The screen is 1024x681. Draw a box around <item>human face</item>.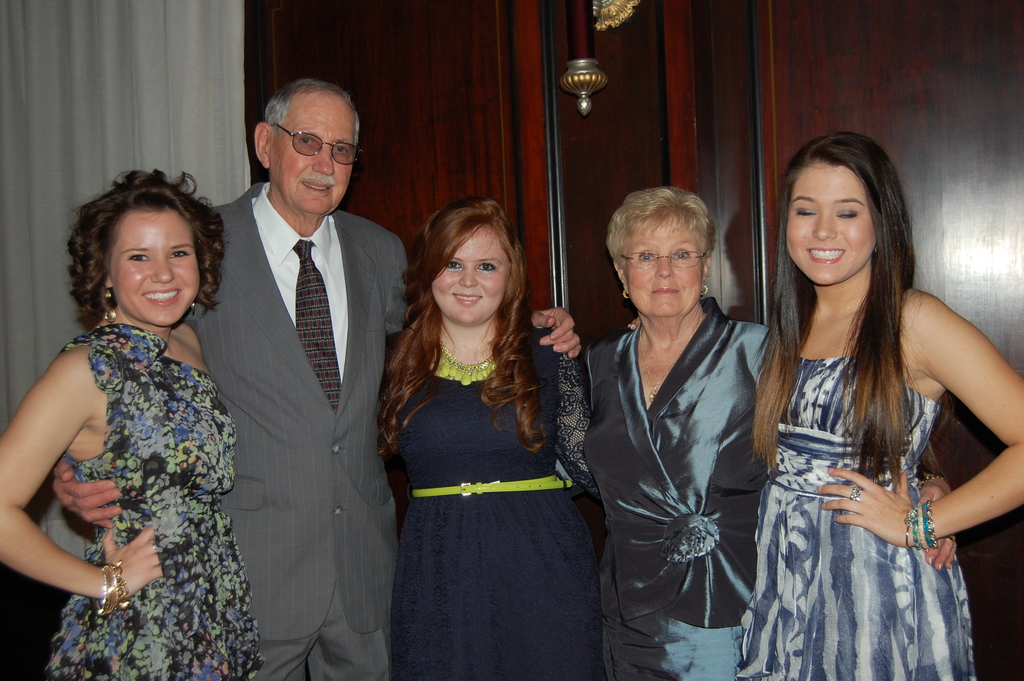
(left=269, top=100, right=355, bottom=215).
